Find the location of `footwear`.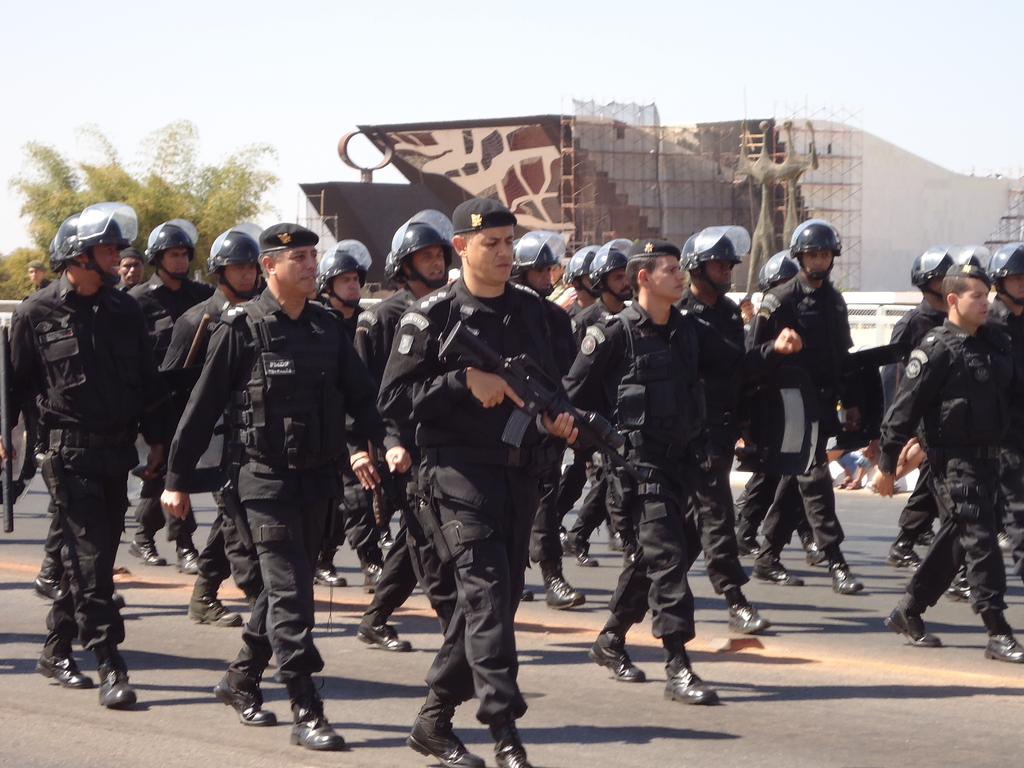
Location: {"left": 517, "top": 580, "right": 537, "bottom": 600}.
